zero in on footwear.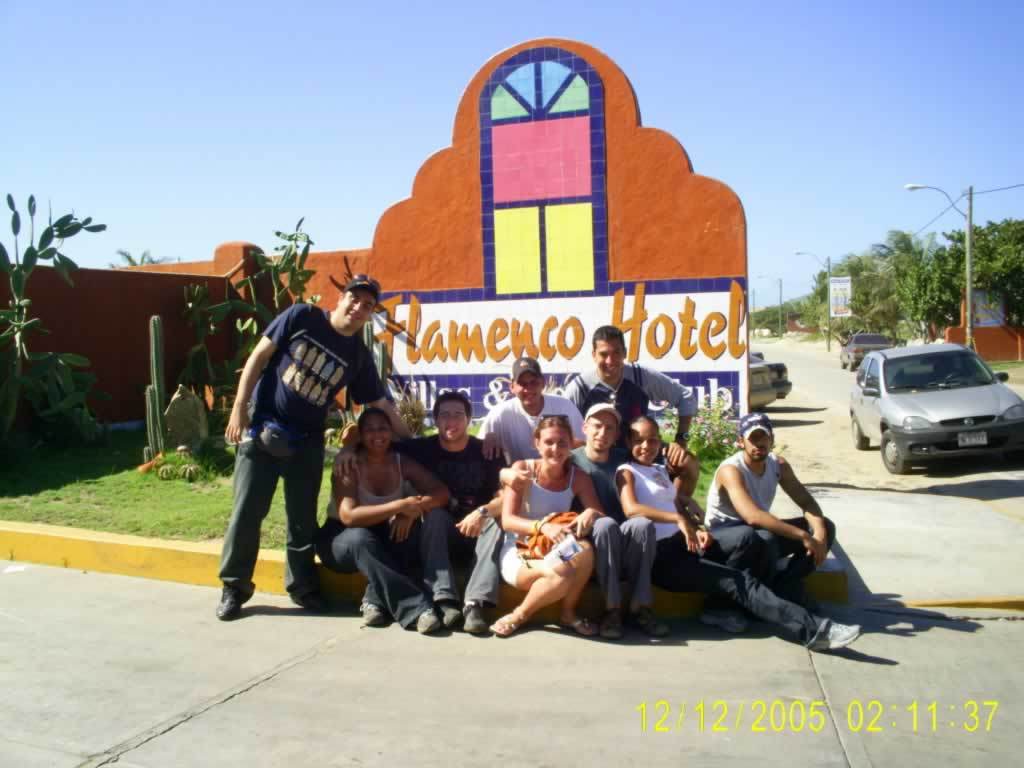
Zeroed in: (633,606,668,637).
